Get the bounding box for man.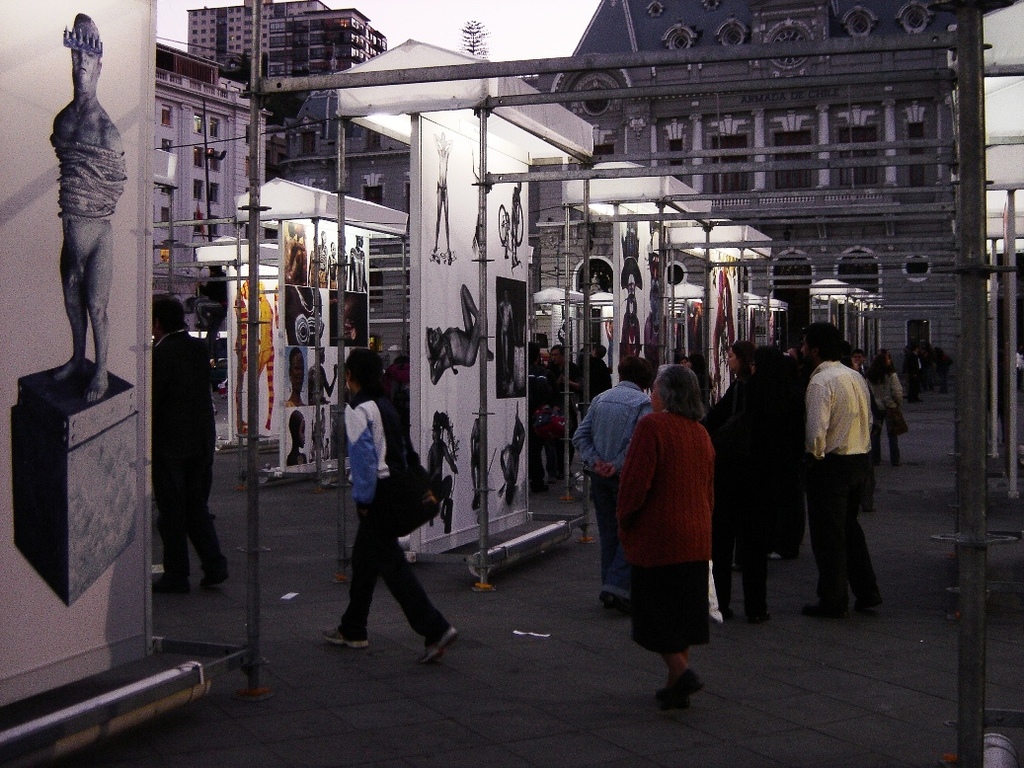
794/320/887/618.
